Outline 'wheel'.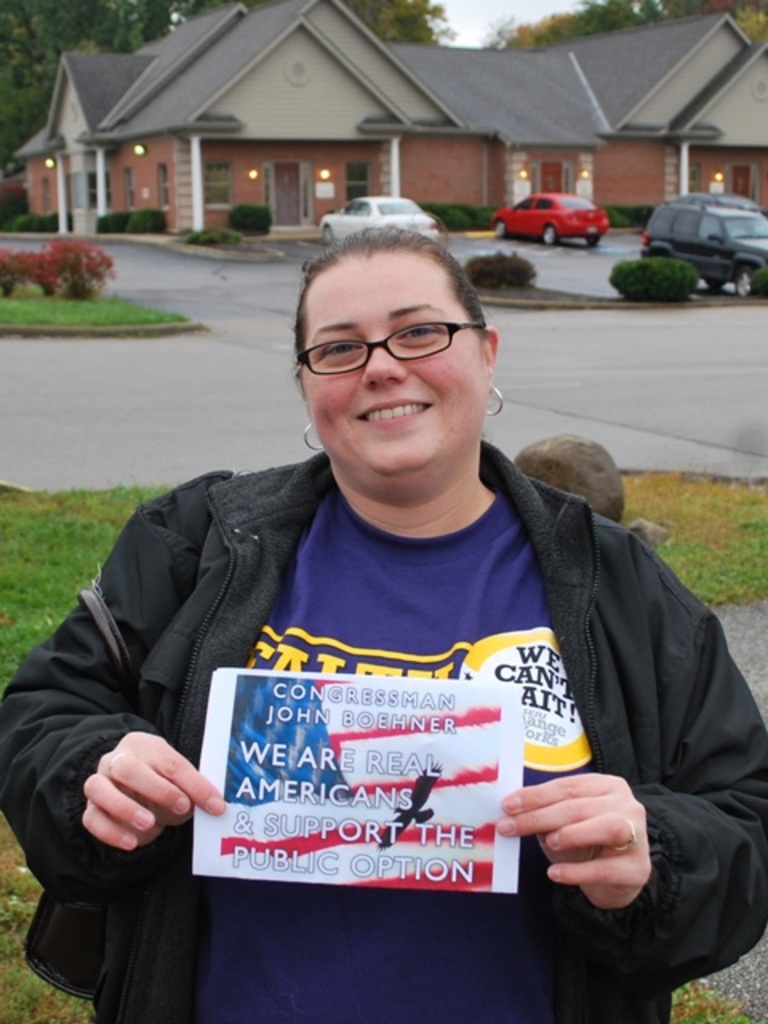
Outline: left=323, top=222, right=338, bottom=243.
